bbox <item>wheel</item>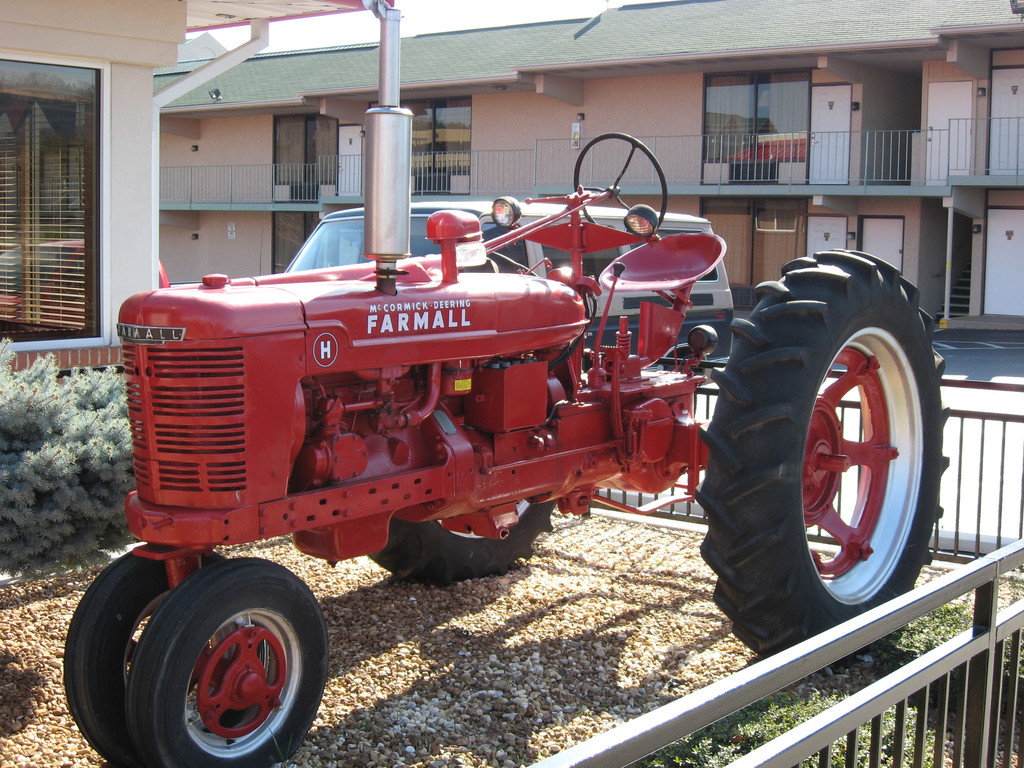
BBox(689, 245, 947, 675)
